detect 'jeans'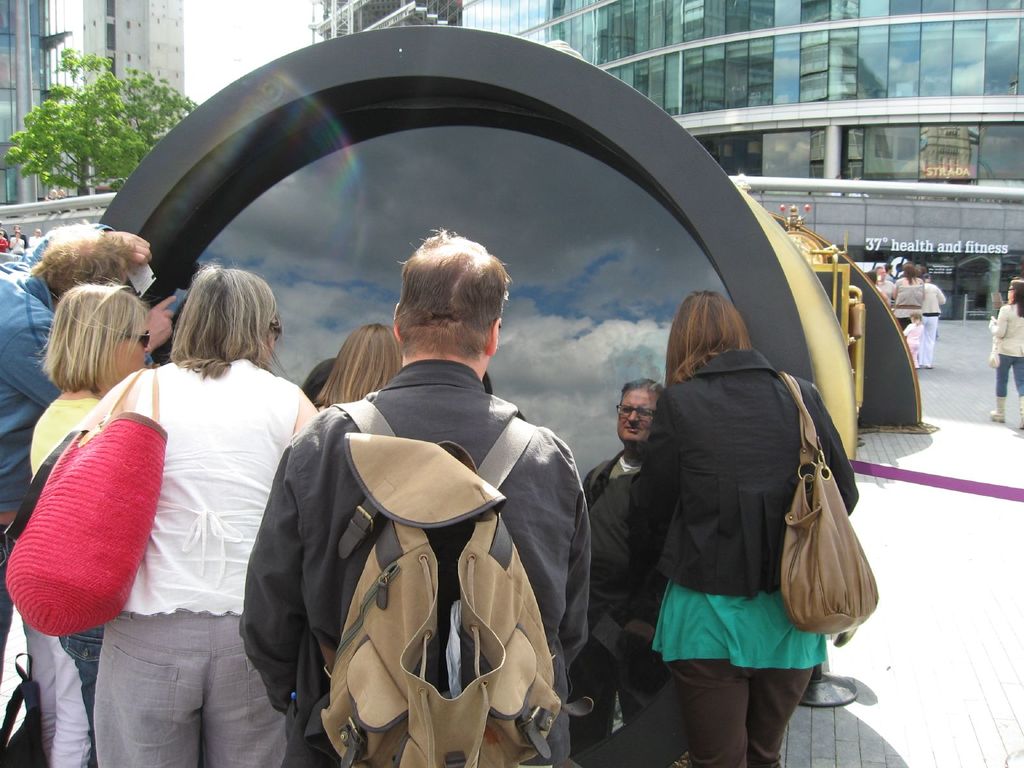
bbox=[996, 353, 1023, 396]
